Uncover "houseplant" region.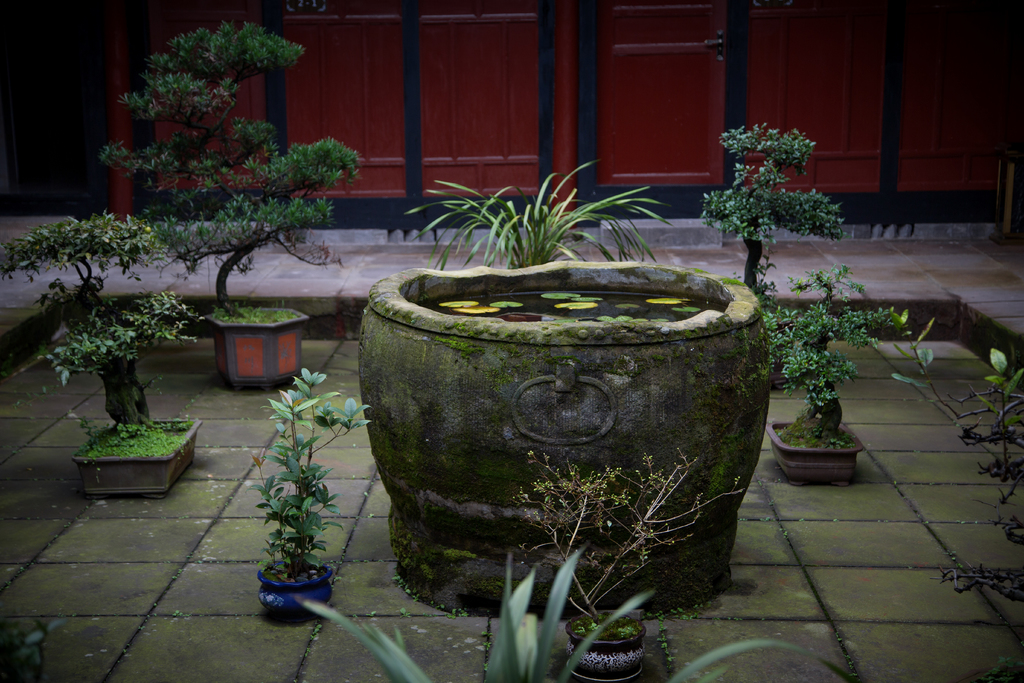
Uncovered: box(509, 441, 749, 682).
